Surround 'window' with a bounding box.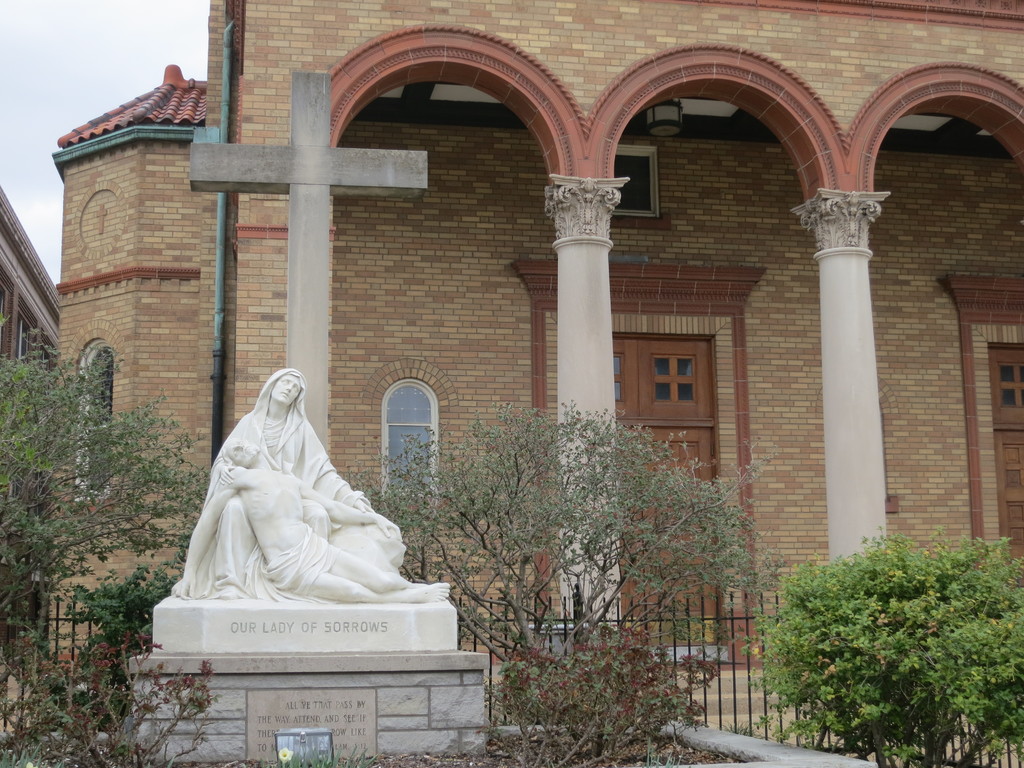
pyautogui.locateOnScreen(74, 339, 117, 500).
